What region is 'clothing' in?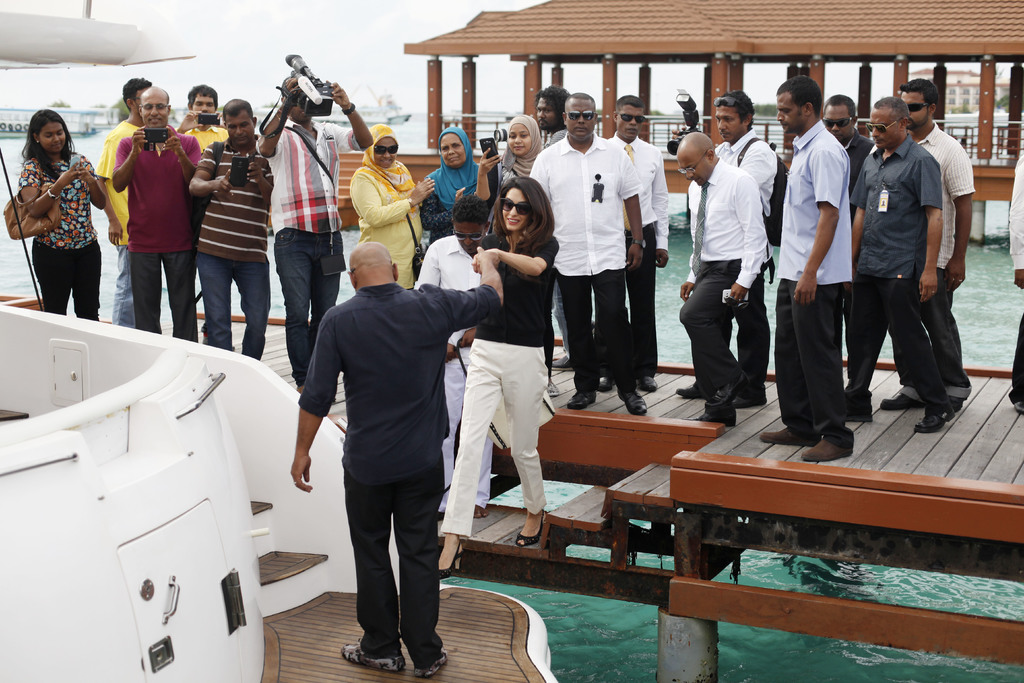
[262,124,359,372].
